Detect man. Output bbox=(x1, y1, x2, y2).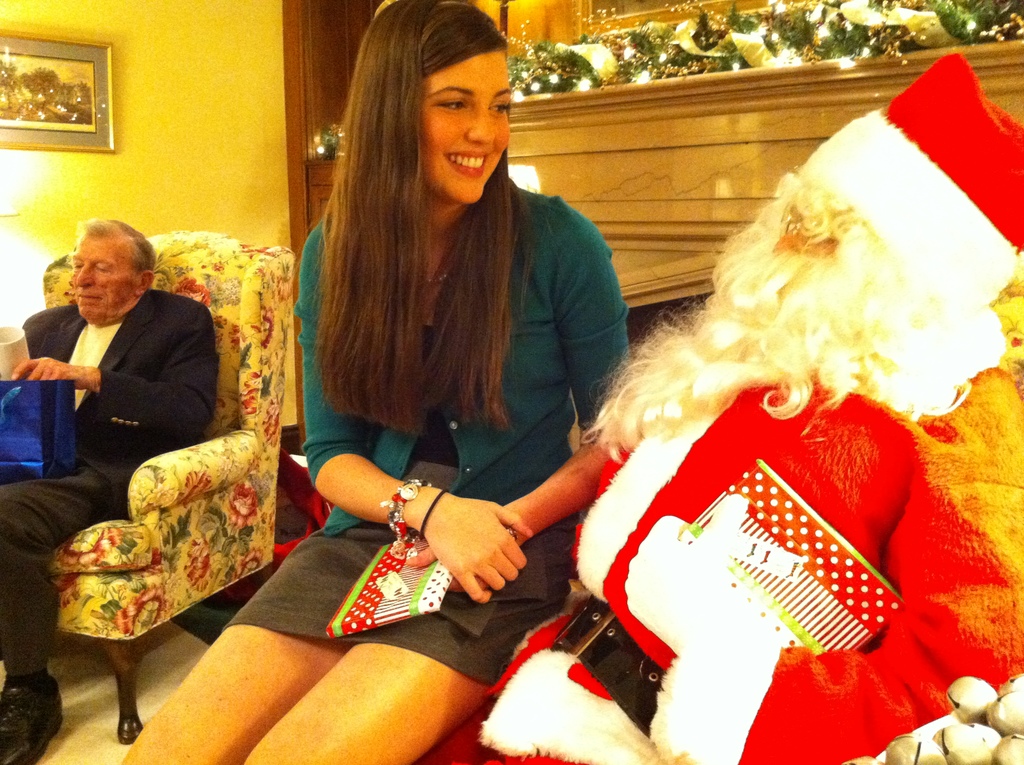
bbox=(113, 0, 639, 764).
